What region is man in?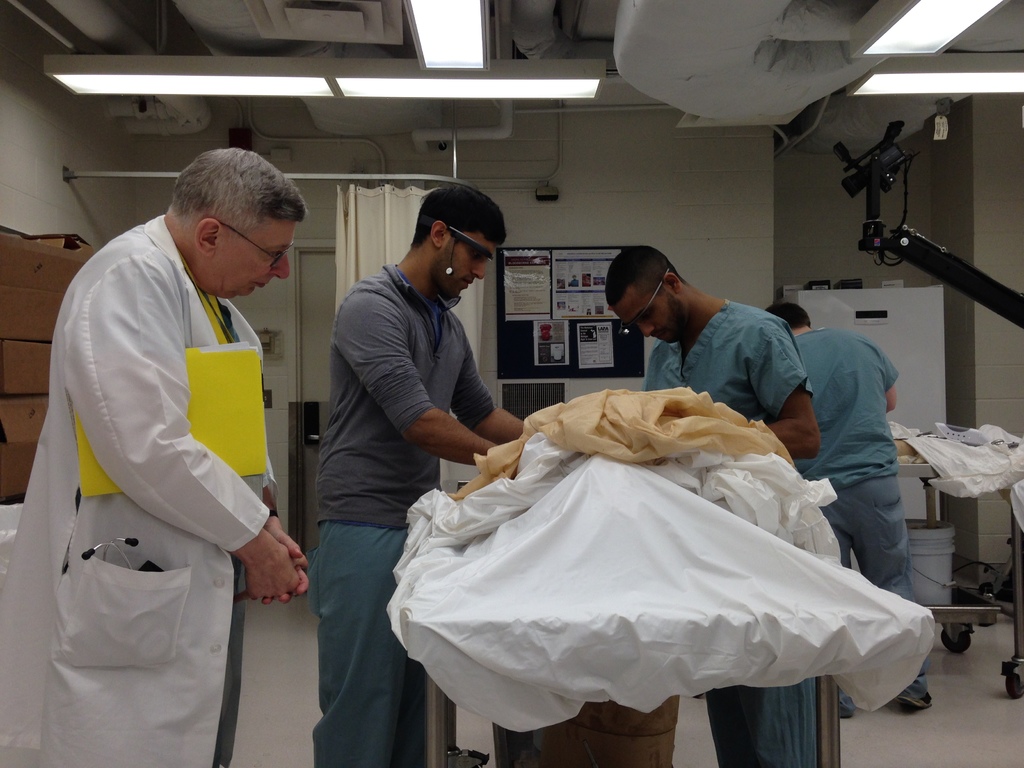
(x1=761, y1=297, x2=916, y2=712).
